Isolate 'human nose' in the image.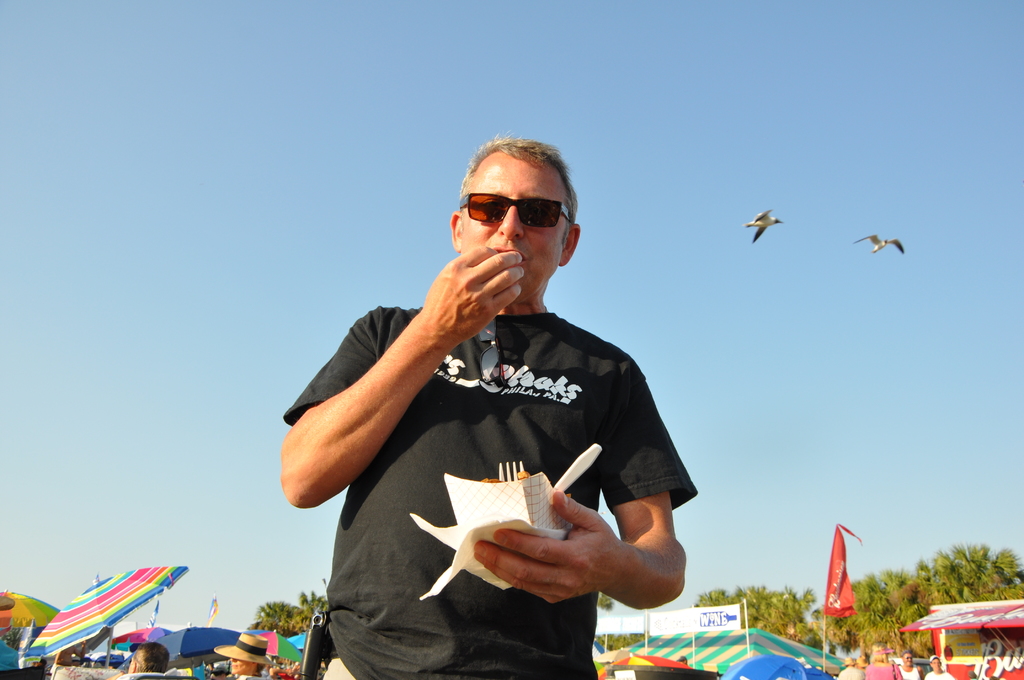
Isolated region: [x1=499, y1=204, x2=525, y2=239].
